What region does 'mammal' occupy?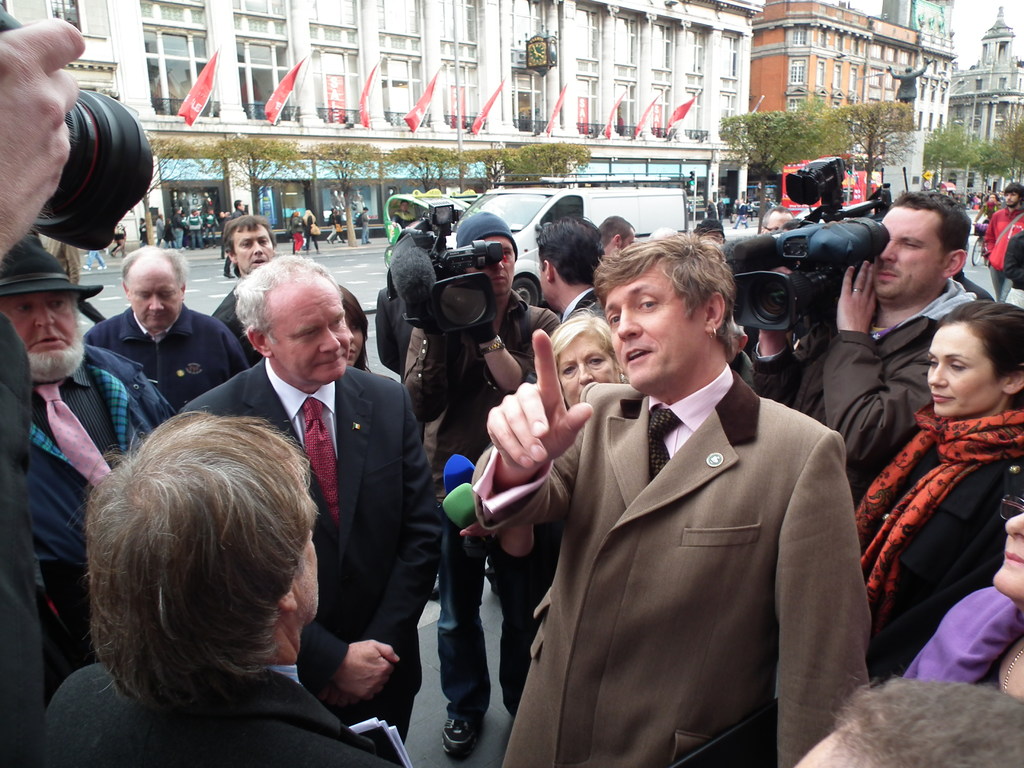
locate(740, 202, 797, 366).
